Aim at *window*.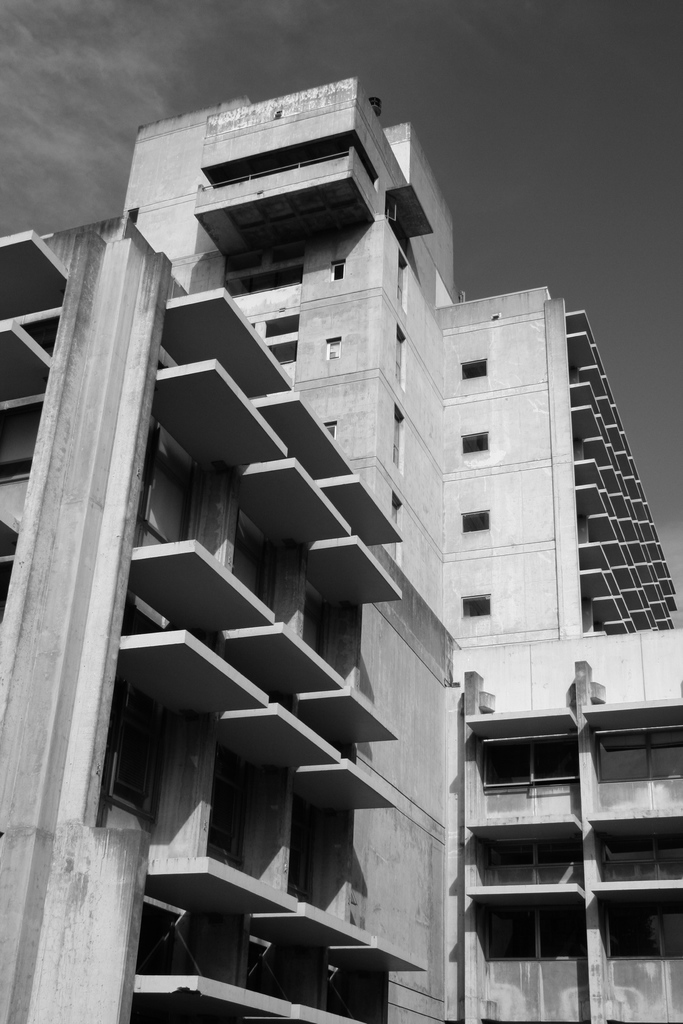
Aimed at (x1=460, y1=361, x2=486, y2=380).
